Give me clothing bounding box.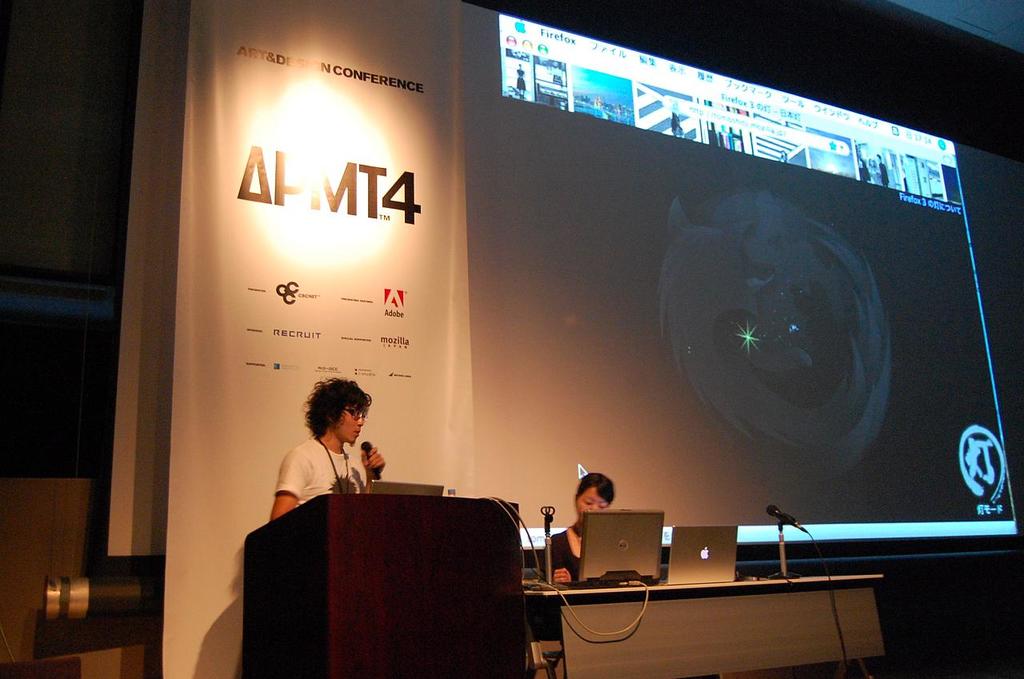
box=[263, 431, 371, 513].
